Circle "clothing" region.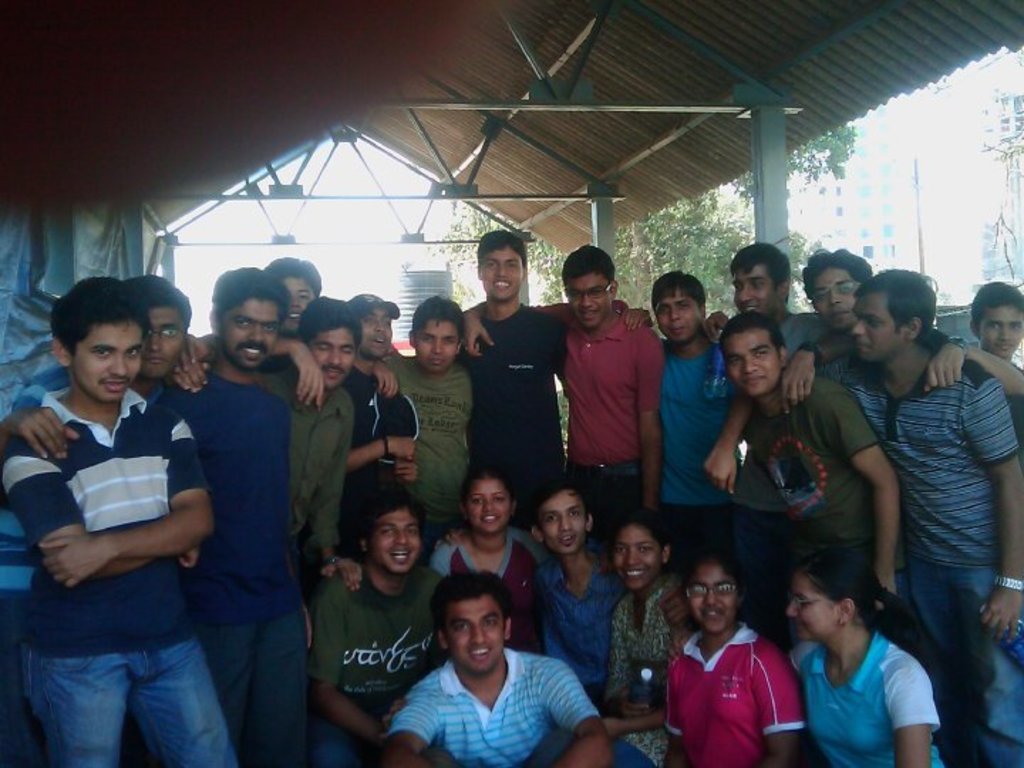
Region: (377,643,599,767).
